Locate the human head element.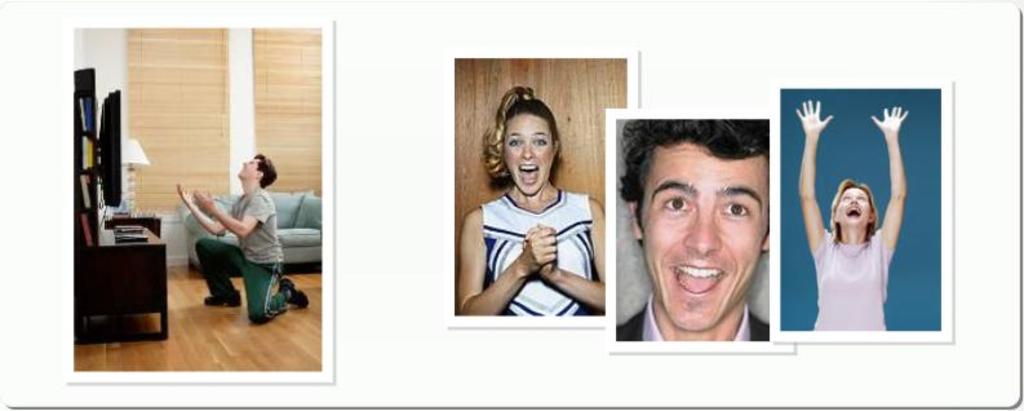
Element bbox: (505, 97, 560, 198).
